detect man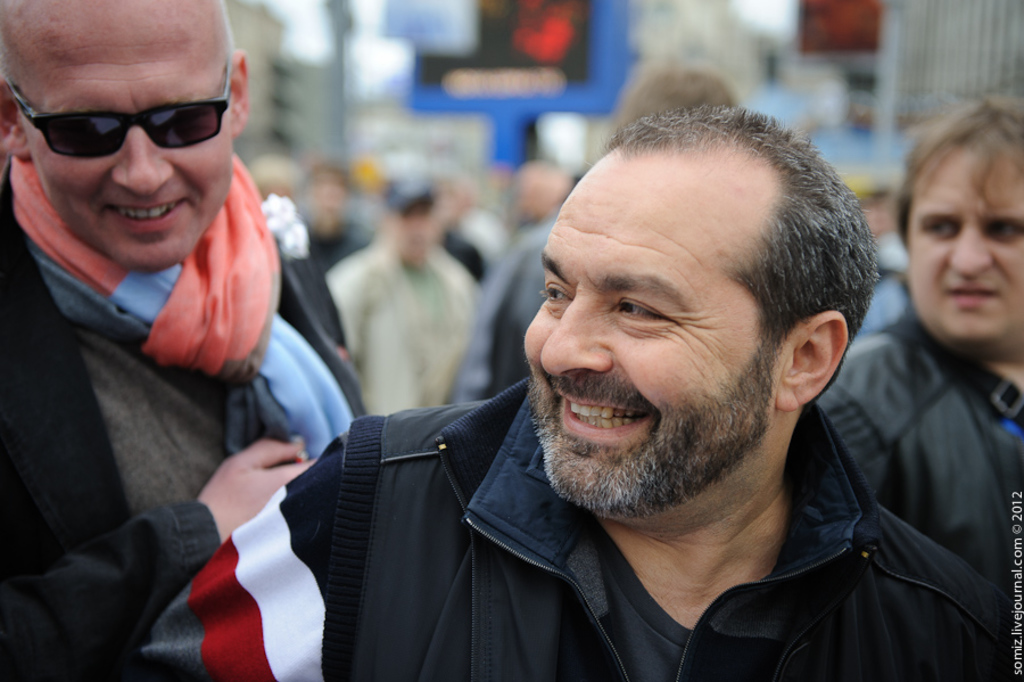
BBox(322, 80, 1023, 667)
